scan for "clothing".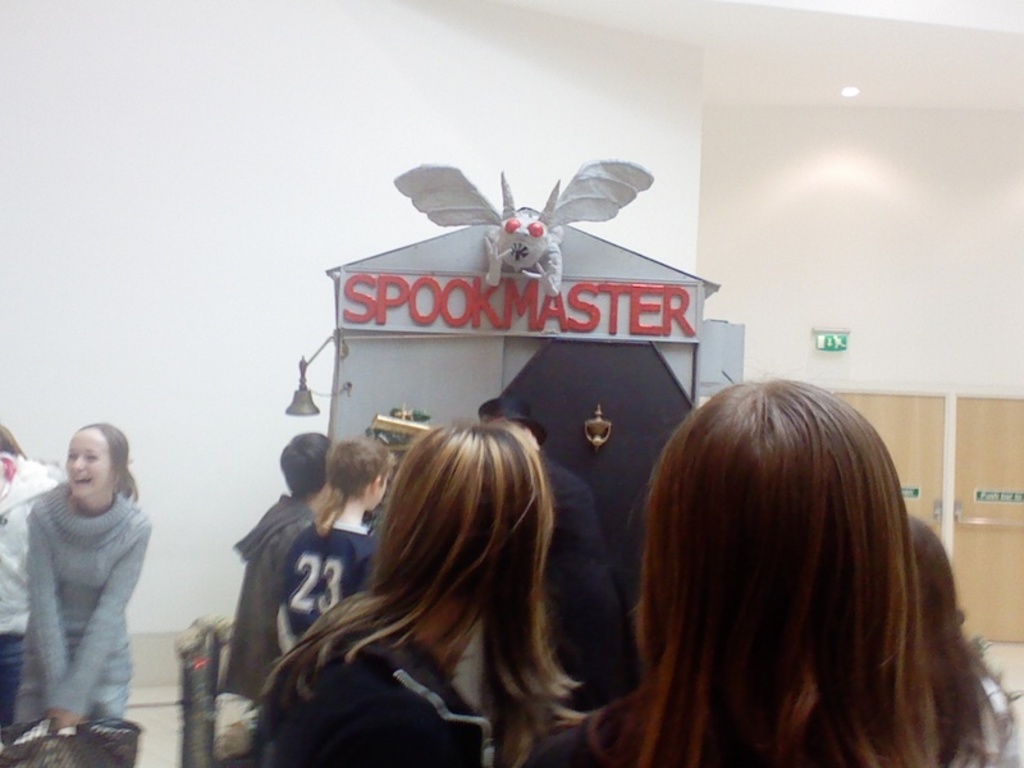
Scan result: 241,627,494,767.
